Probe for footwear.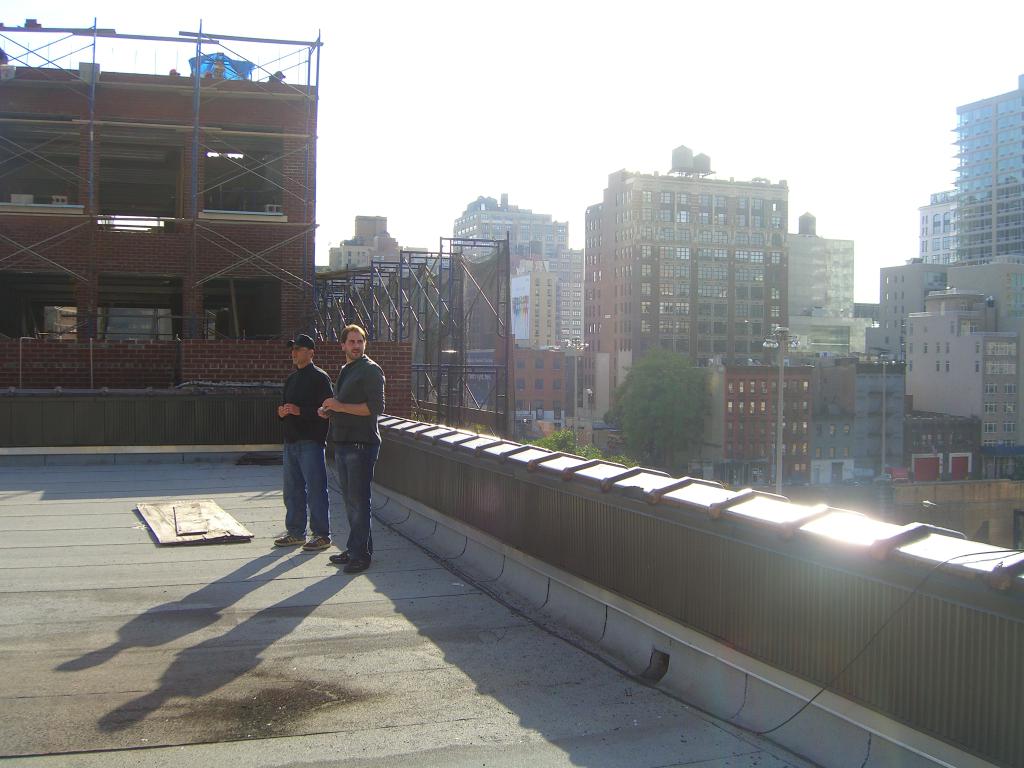
Probe result: left=332, top=552, right=355, bottom=565.
